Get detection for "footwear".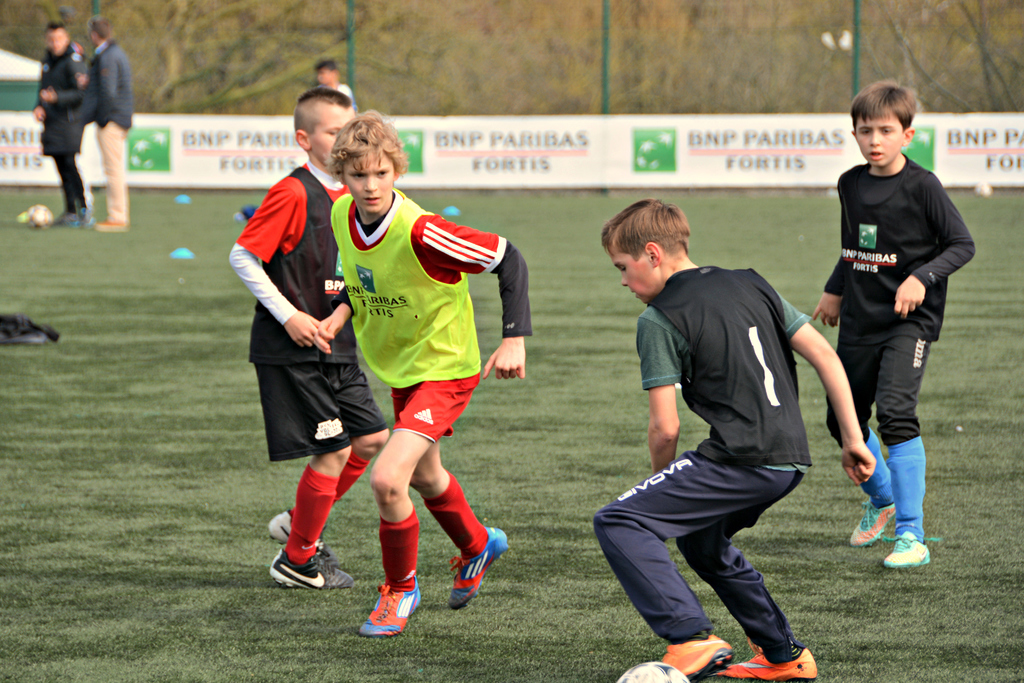
Detection: <box>447,522,513,609</box>.
